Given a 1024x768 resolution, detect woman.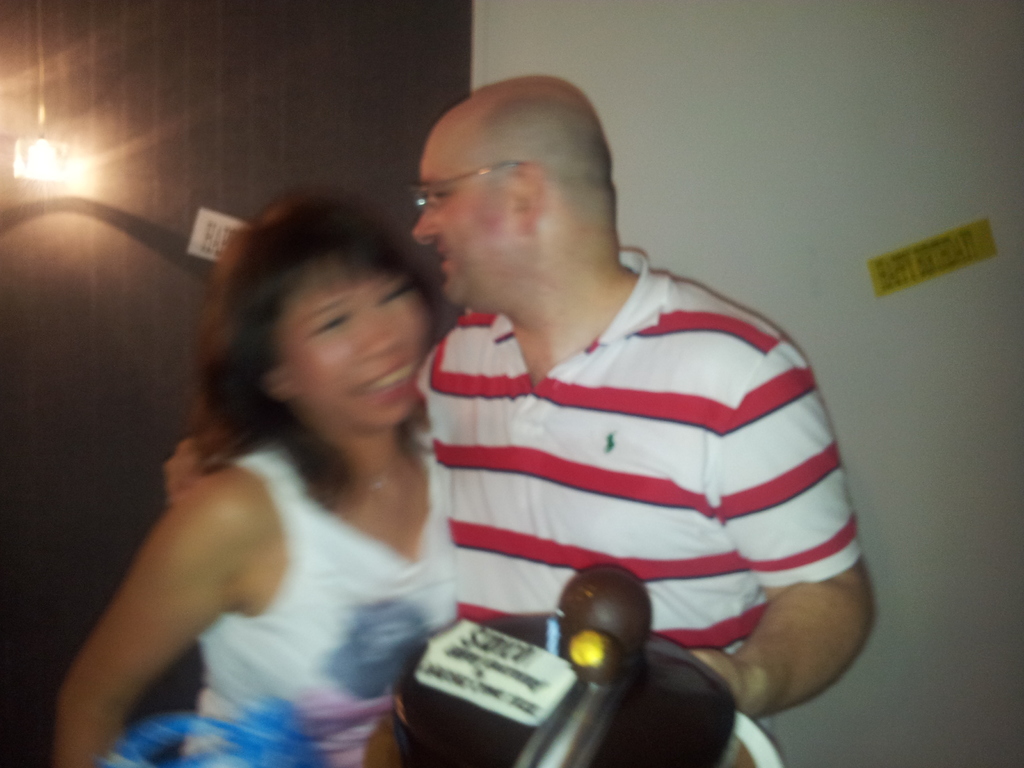
{"left": 53, "top": 156, "right": 496, "bottom": 760}.
